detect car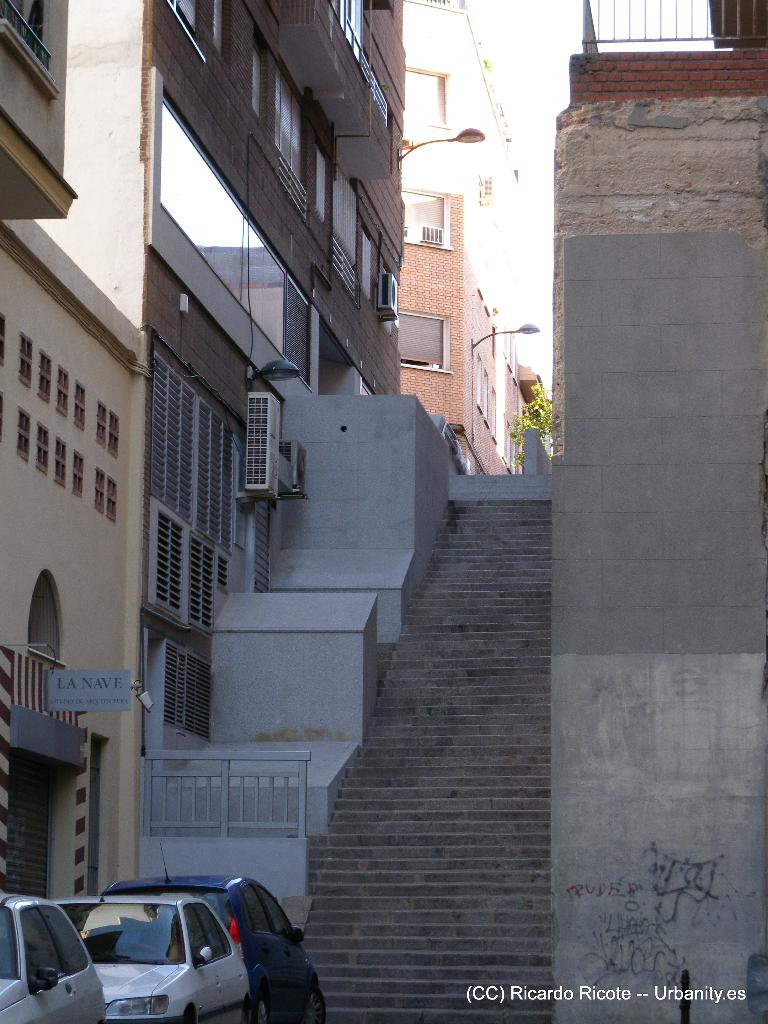
[79, 893, 259, 1023]
